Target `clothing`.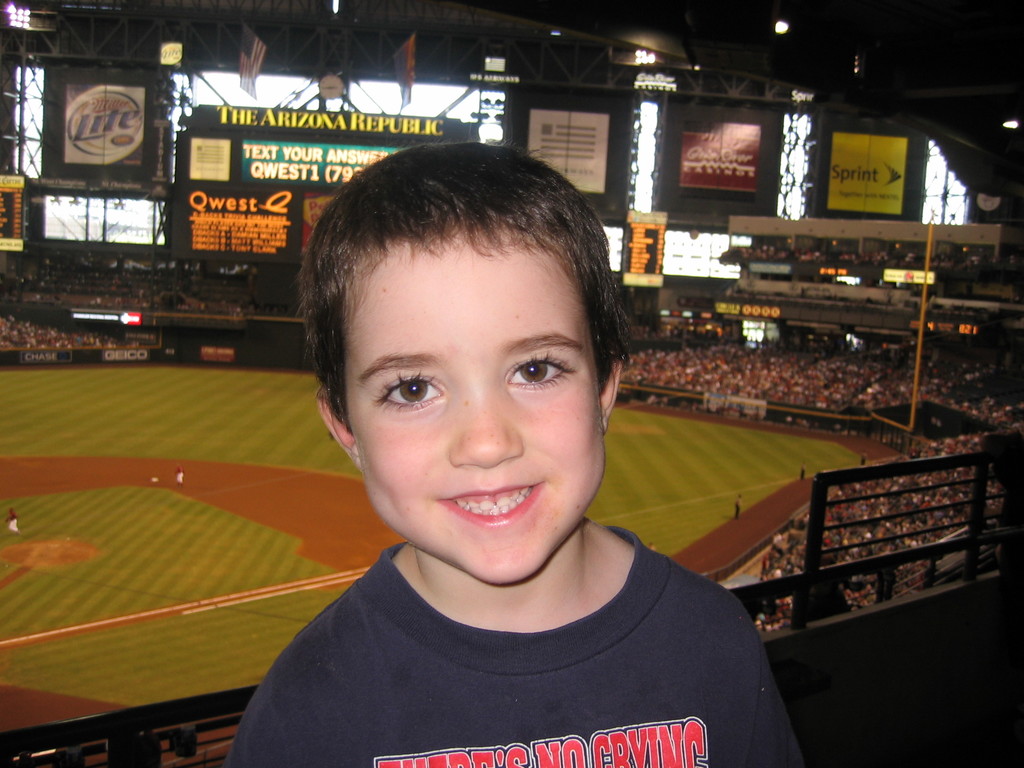
Target region: [left=227, top=524, right=810, bottom=767].
